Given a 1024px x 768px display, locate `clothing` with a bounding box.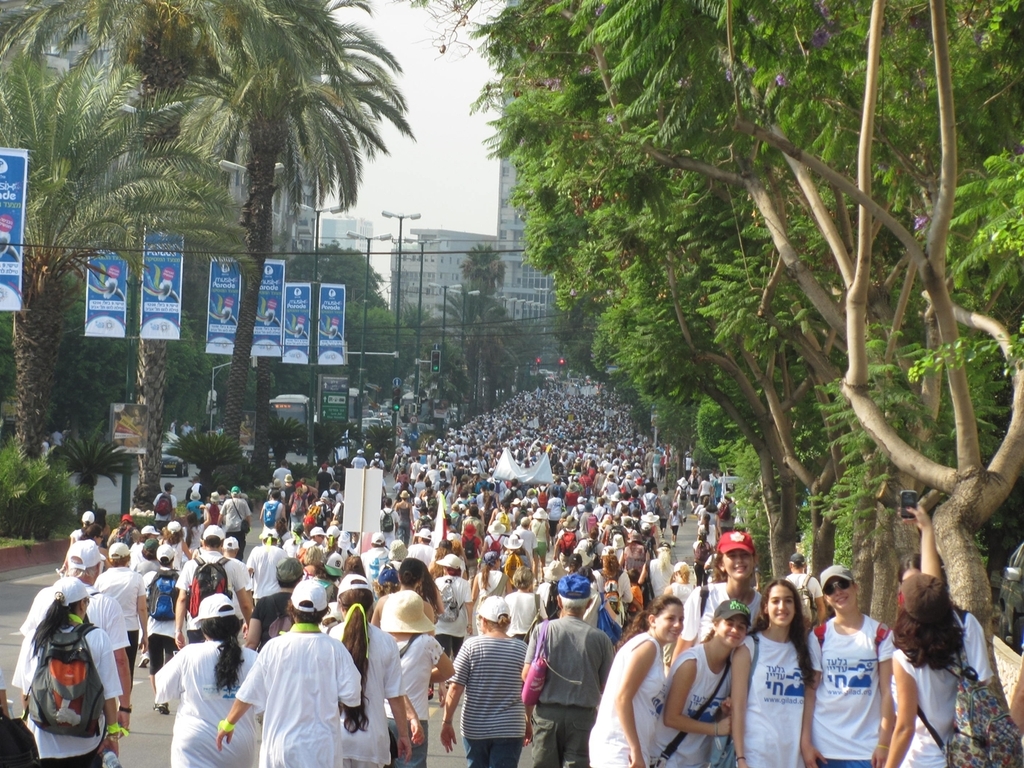
Located: x1=890, y1=605, x2=995, y2=767.
